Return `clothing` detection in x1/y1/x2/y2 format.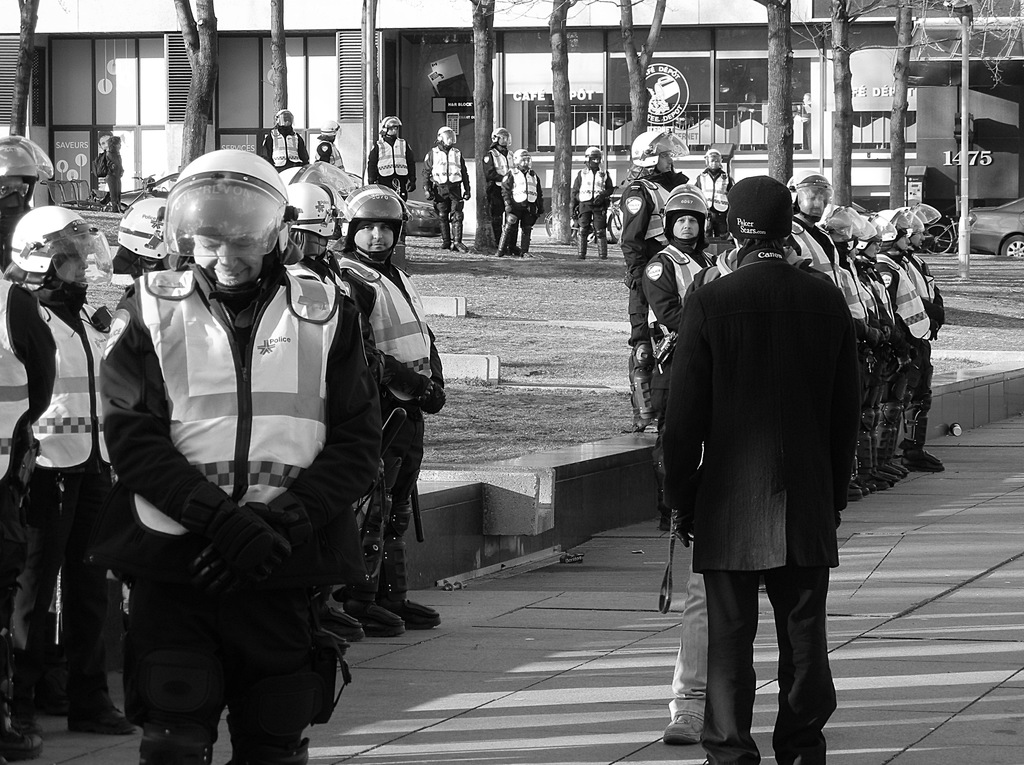
419/140/475/248.
